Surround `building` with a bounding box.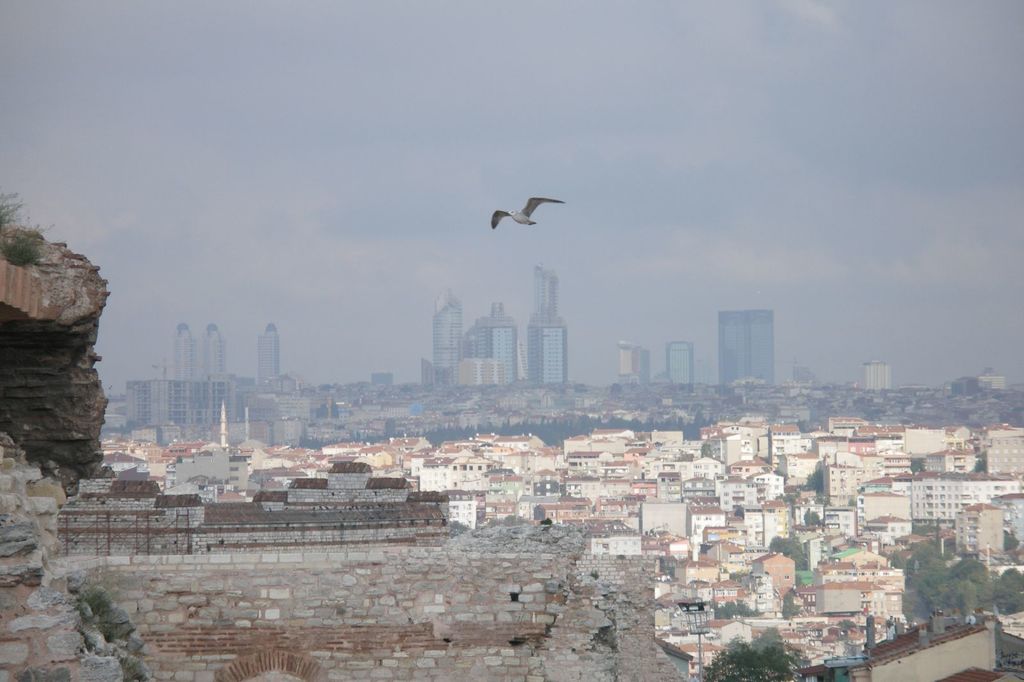
bbox=[621, 343, 655, 379].
